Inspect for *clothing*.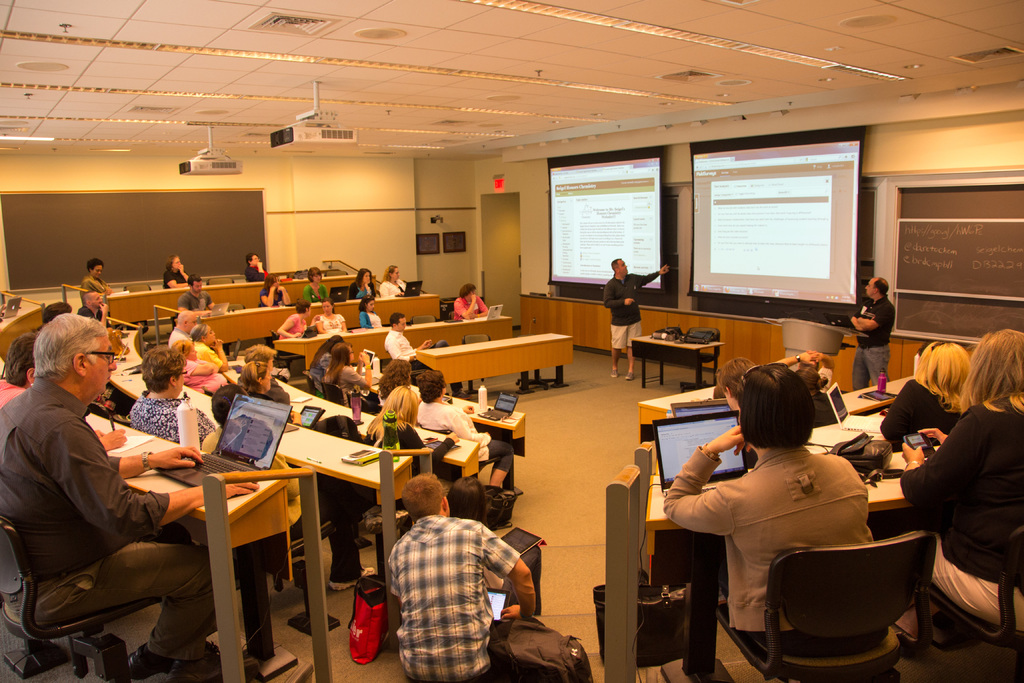
Inspection: rect(182, 358, 230, 389).
